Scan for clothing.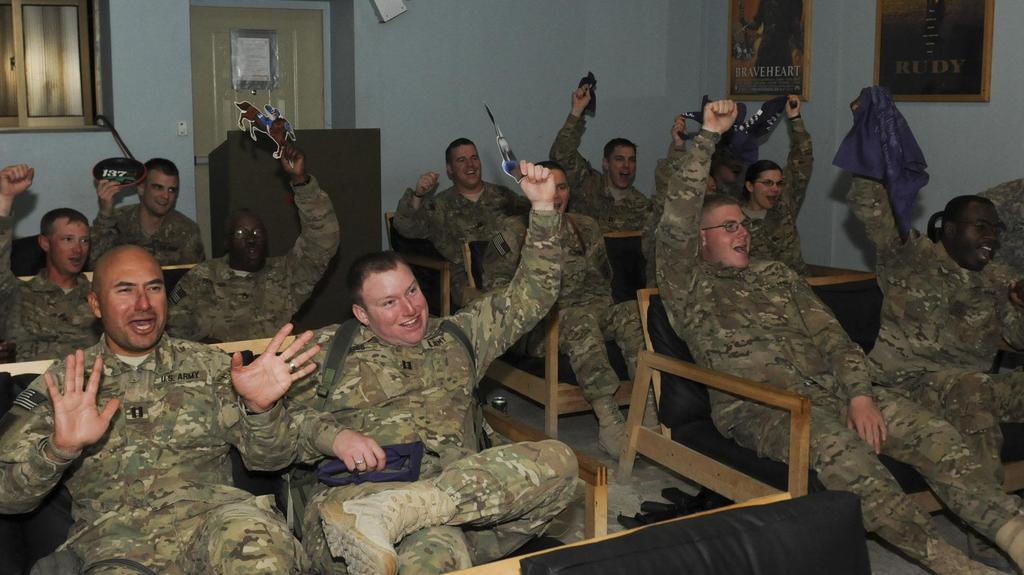
Scan result: detection(653, 127, 1023, 574).
